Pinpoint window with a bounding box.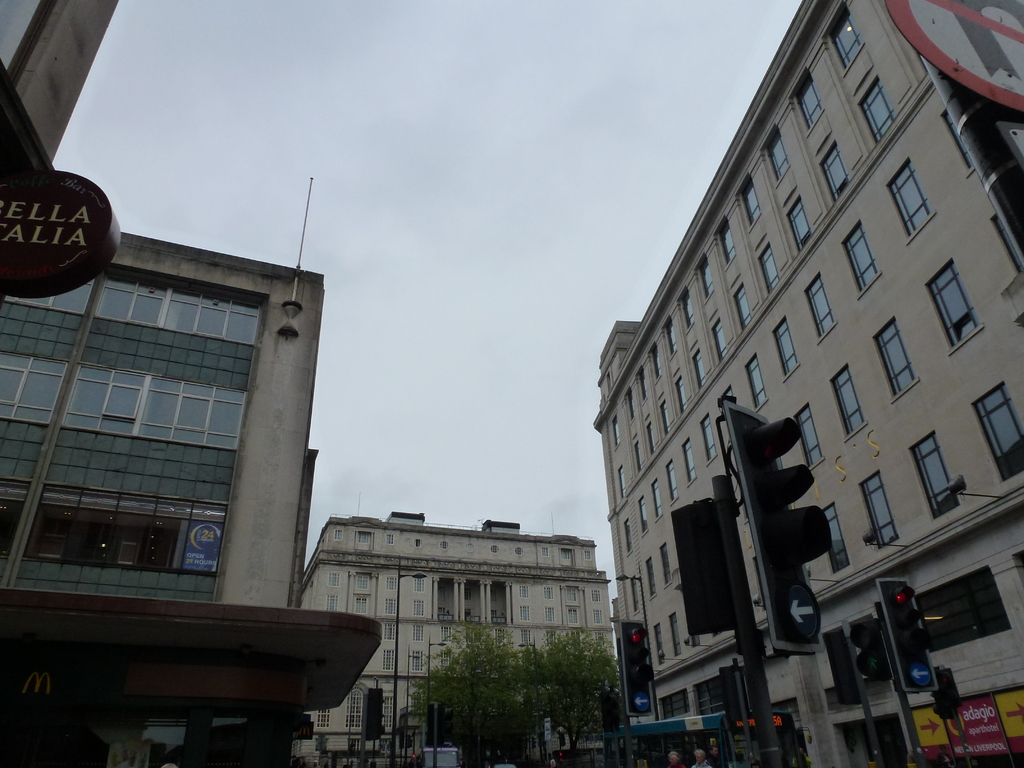
(x1=510, y1=545, x2=519, y2=556).
